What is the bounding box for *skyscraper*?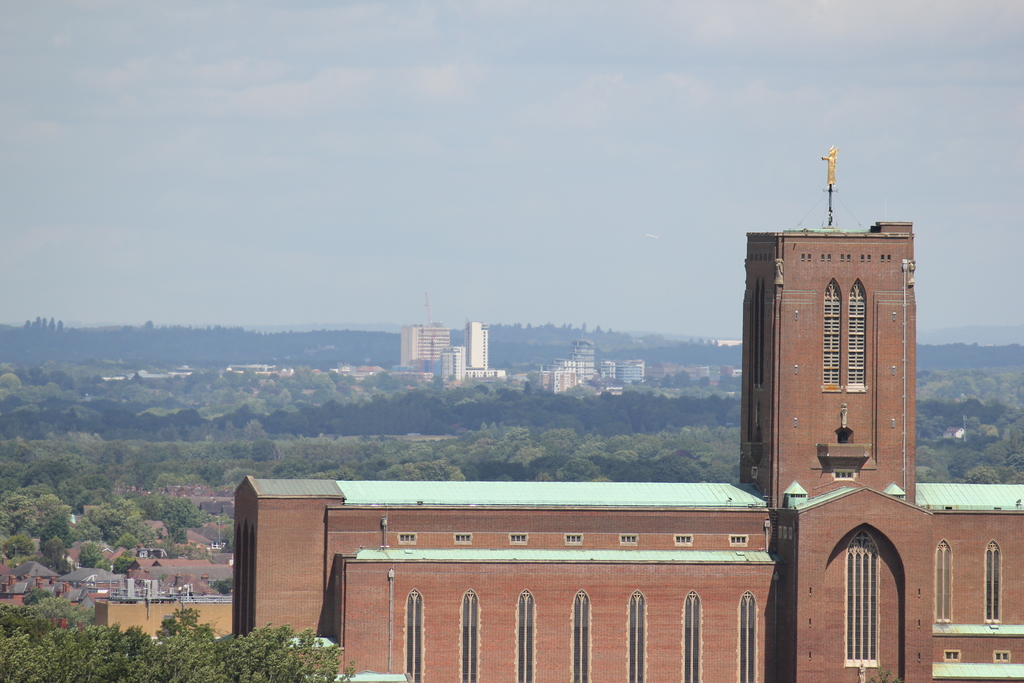
<box>445,343,467,385</box>.
